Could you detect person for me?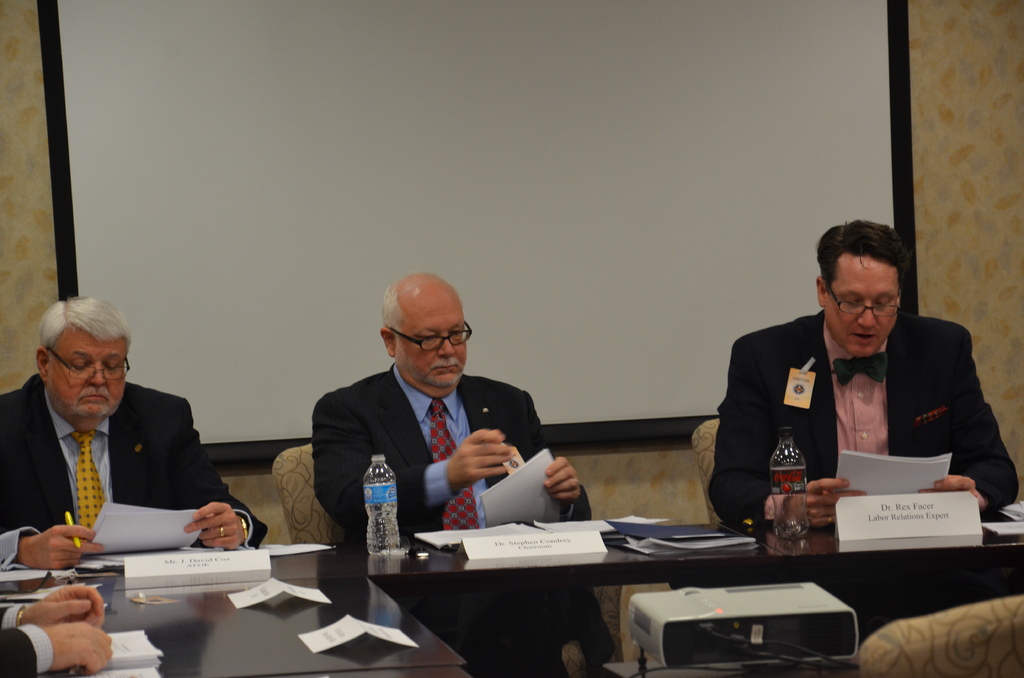
Detection result: crop(304, 268, 586, 677).
